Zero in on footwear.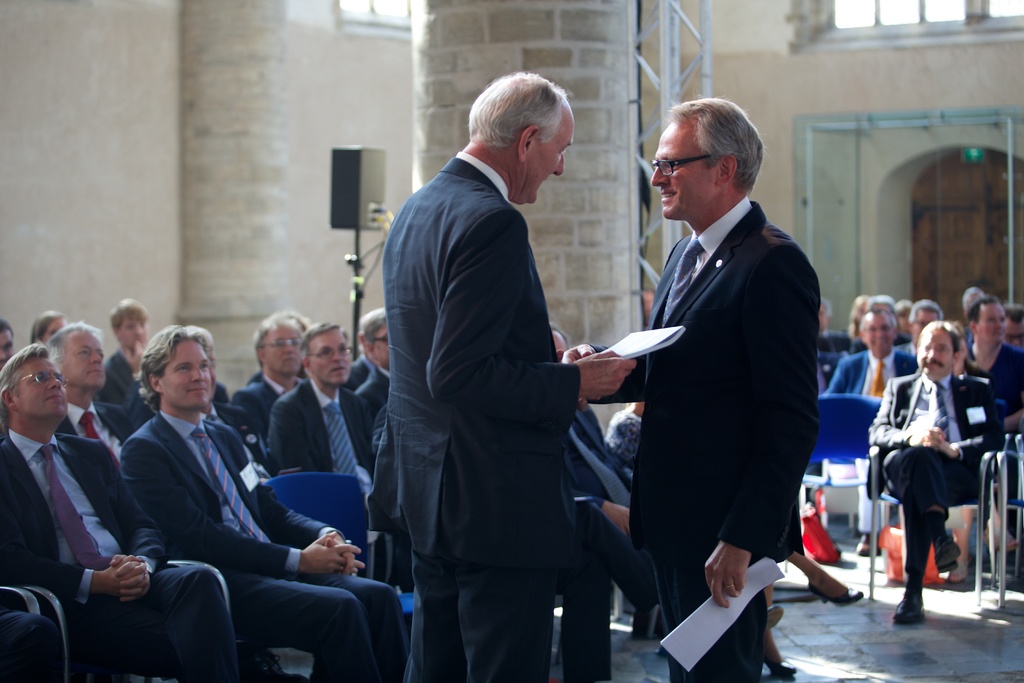
Zeroed in: x1=760, y1=603, x2=789, y2=632.
